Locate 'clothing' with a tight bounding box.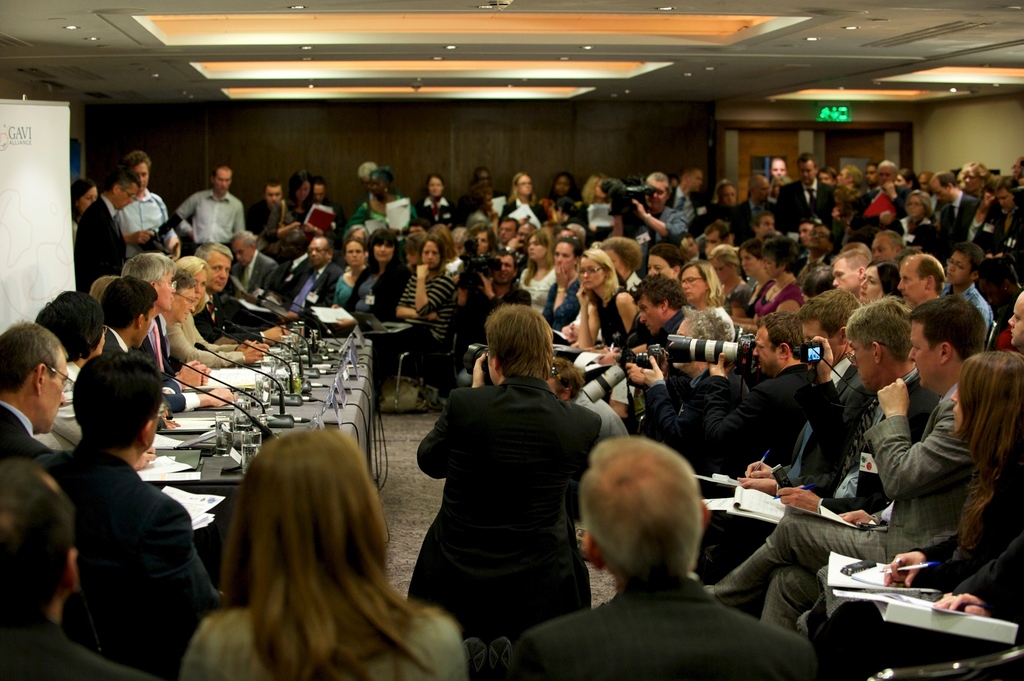
405, 376, 598, 654.
